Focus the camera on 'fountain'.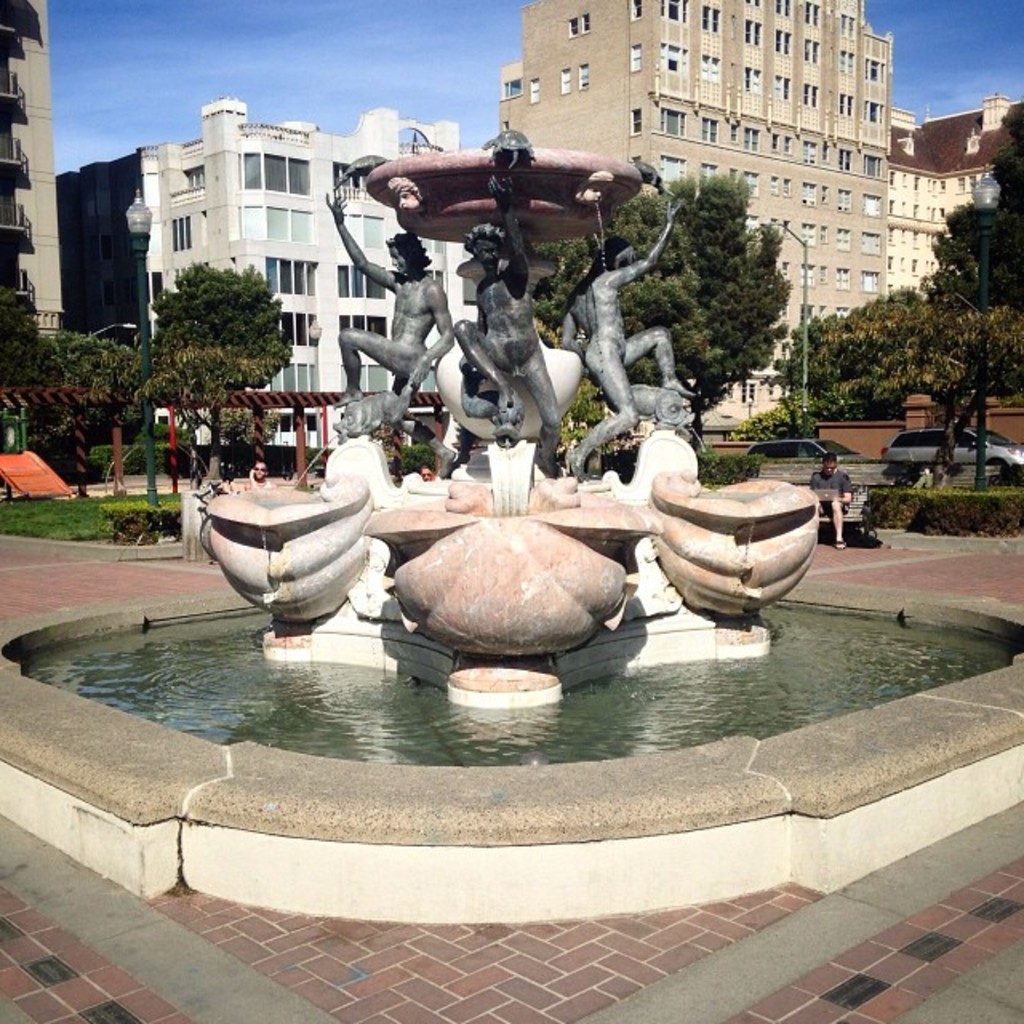
Focus region: bbox(61, 0, 946, 933).
